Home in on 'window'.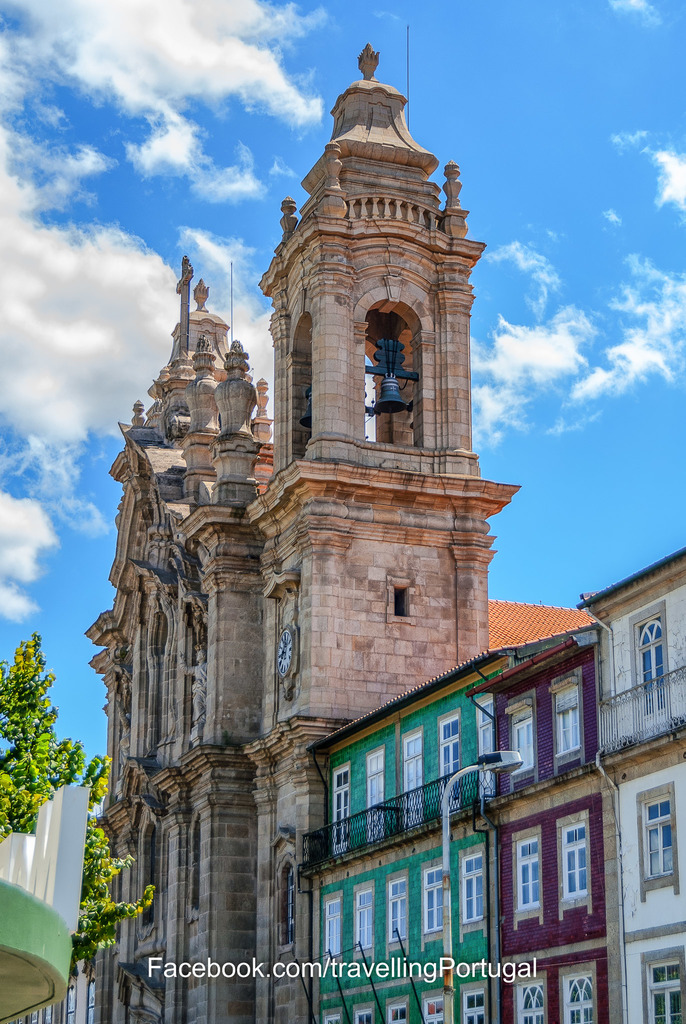
Homed in at l=59, t=984, r=79, b=1023.
